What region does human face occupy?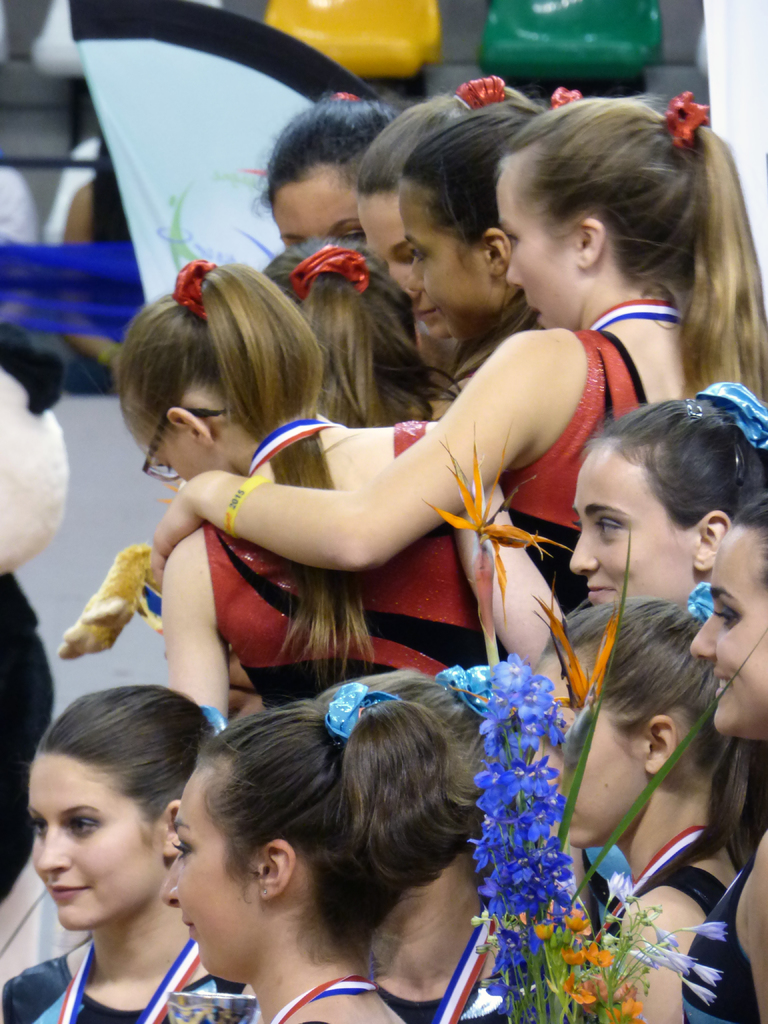
497:167:582:335.
